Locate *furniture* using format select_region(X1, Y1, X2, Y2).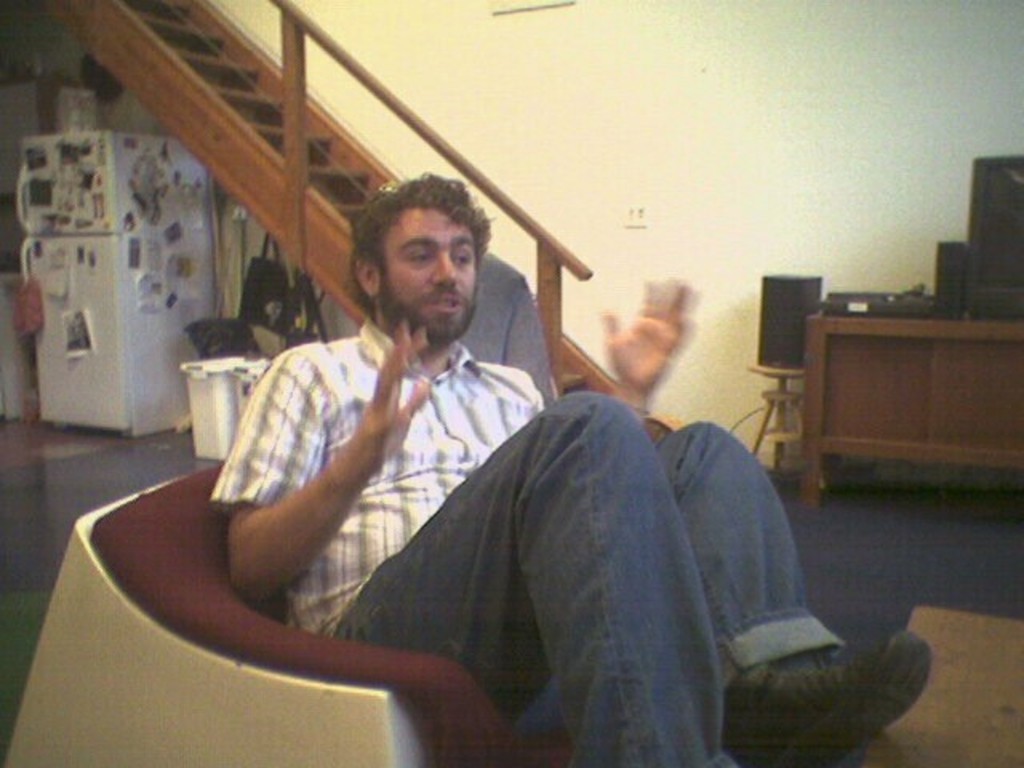
select_region(3, 462, 520, 766).
